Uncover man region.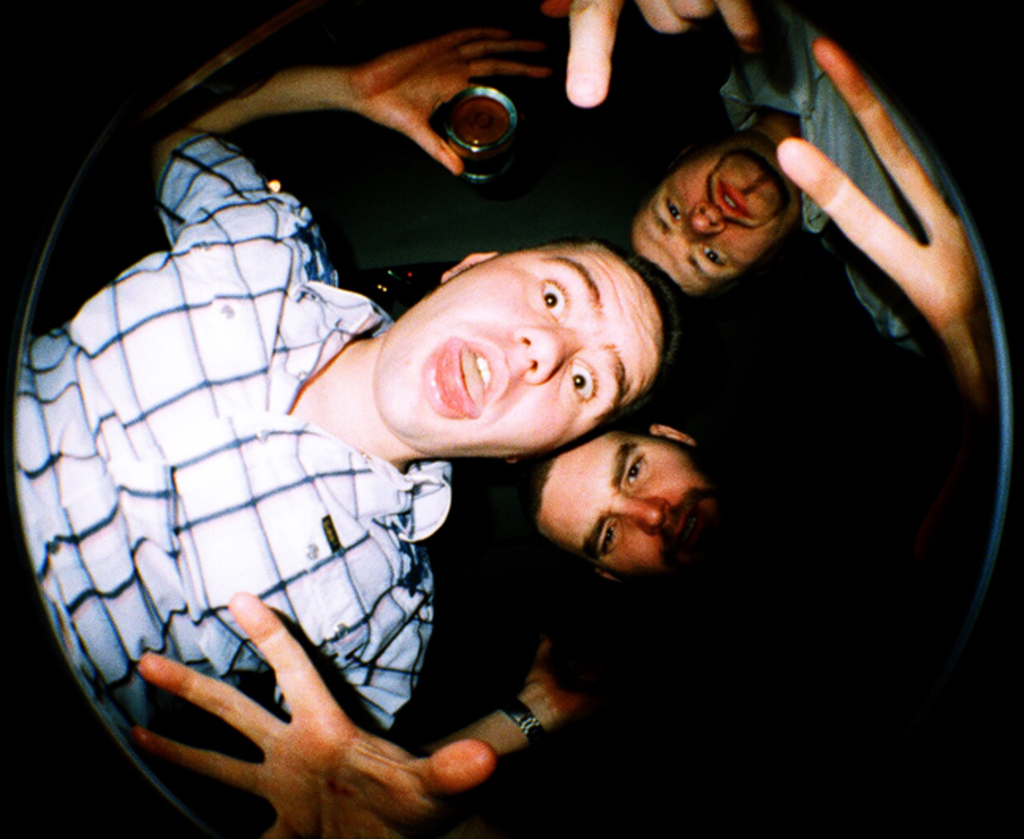
Uncovered: 541:0:959:356.
